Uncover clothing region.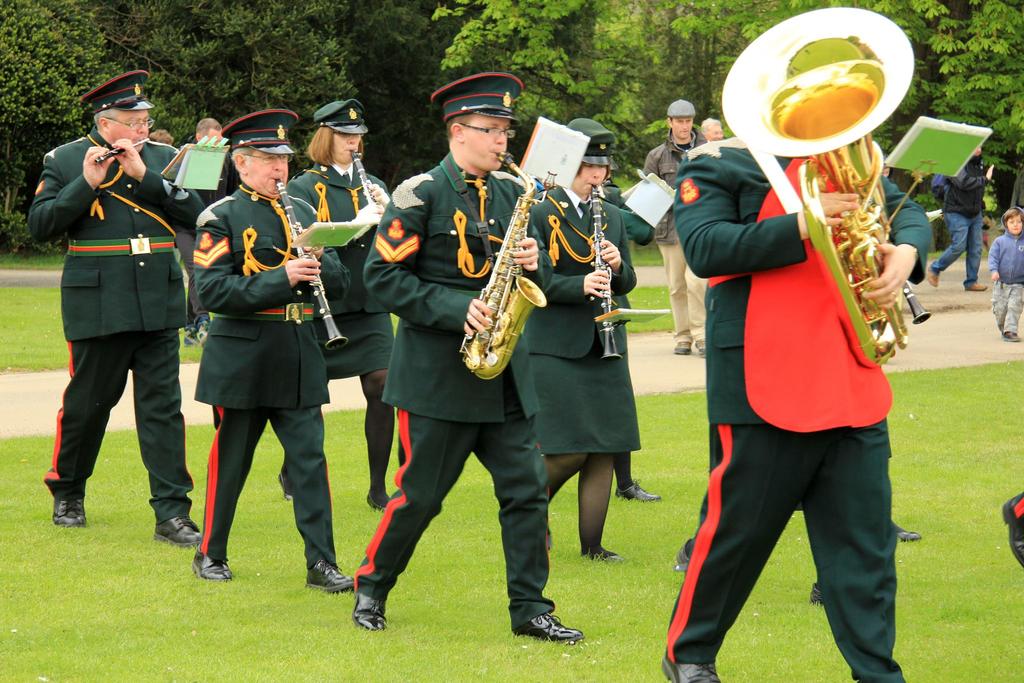
Uncovered: x1=283, y1=167, x2=423, y2=414.
